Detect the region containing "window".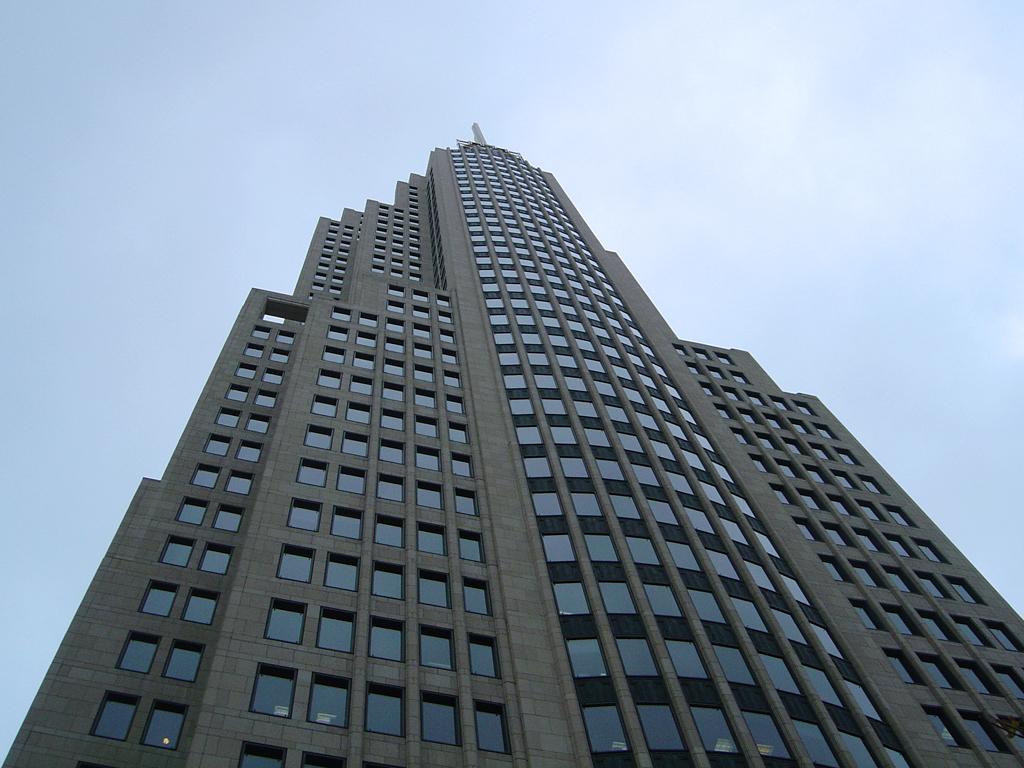
select_region(326, 511, 360, 550).
